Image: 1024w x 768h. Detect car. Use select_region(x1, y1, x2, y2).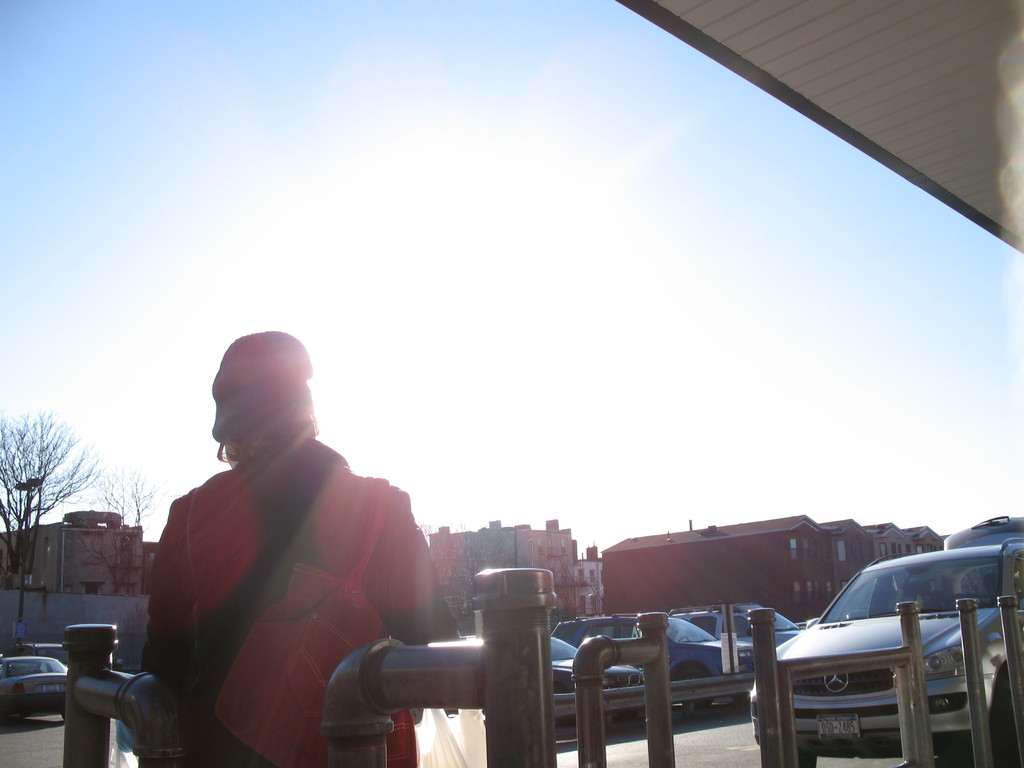
select_region(548, 643, 649, 723).
